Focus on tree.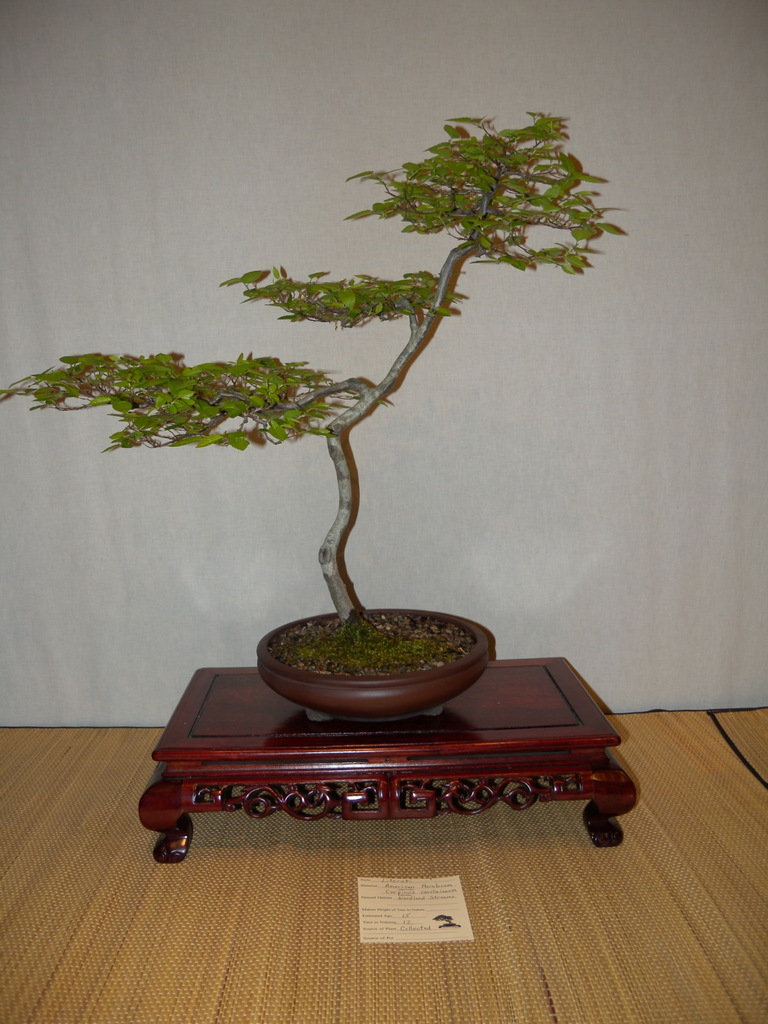
Focused at [0, 108, 630, 646].
